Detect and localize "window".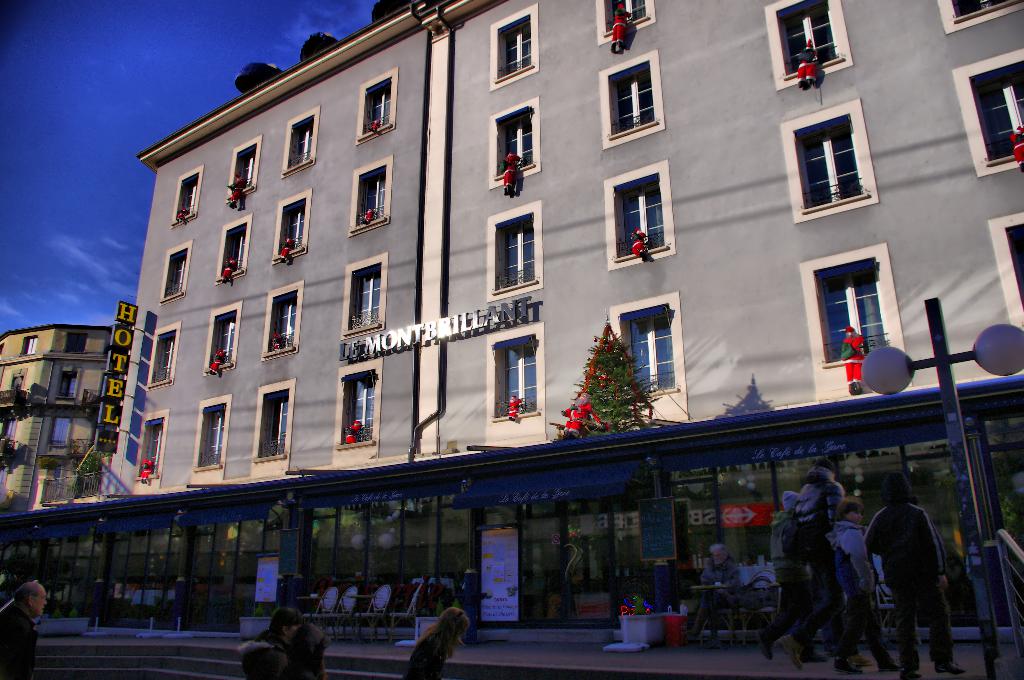
Localized at [left=345, top=260, right=383, bottom=335].
